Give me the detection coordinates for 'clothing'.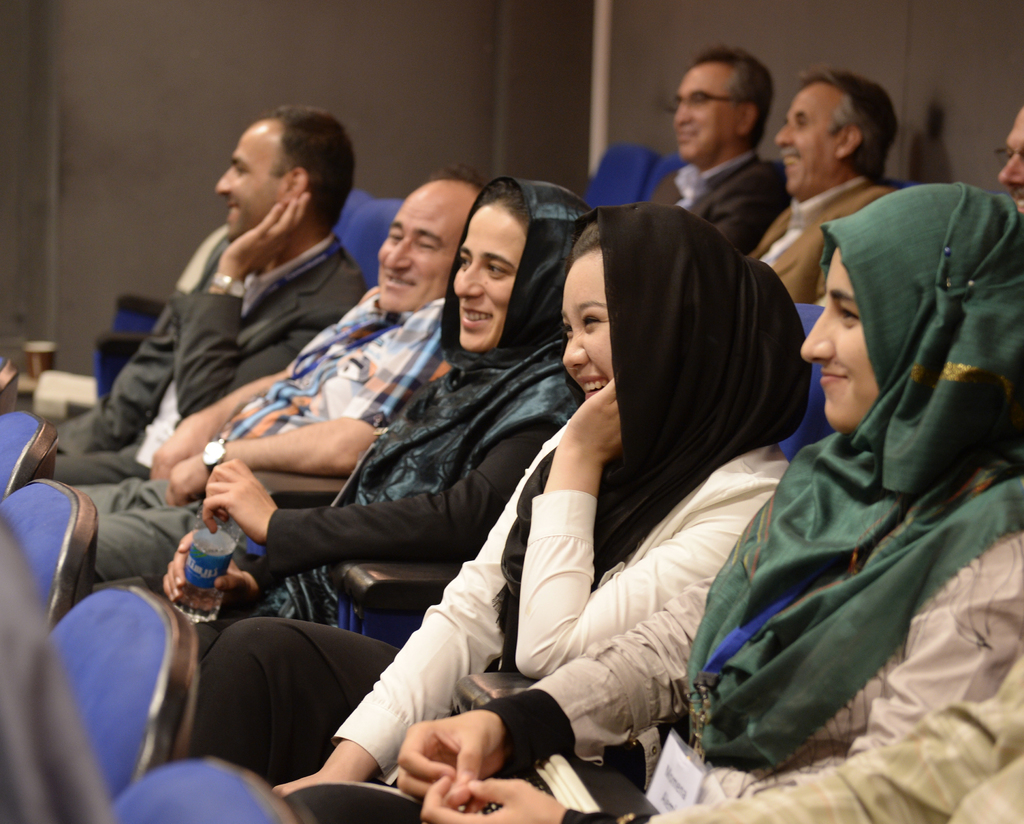
[86,288,454,590].
